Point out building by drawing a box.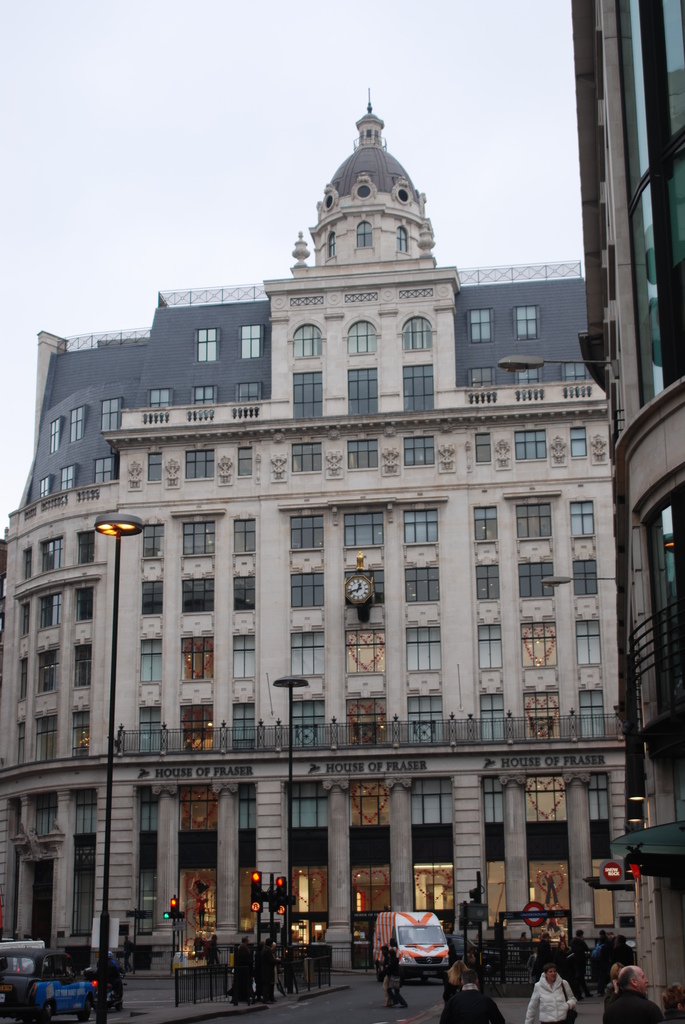
[0, 85, 627, 970].
